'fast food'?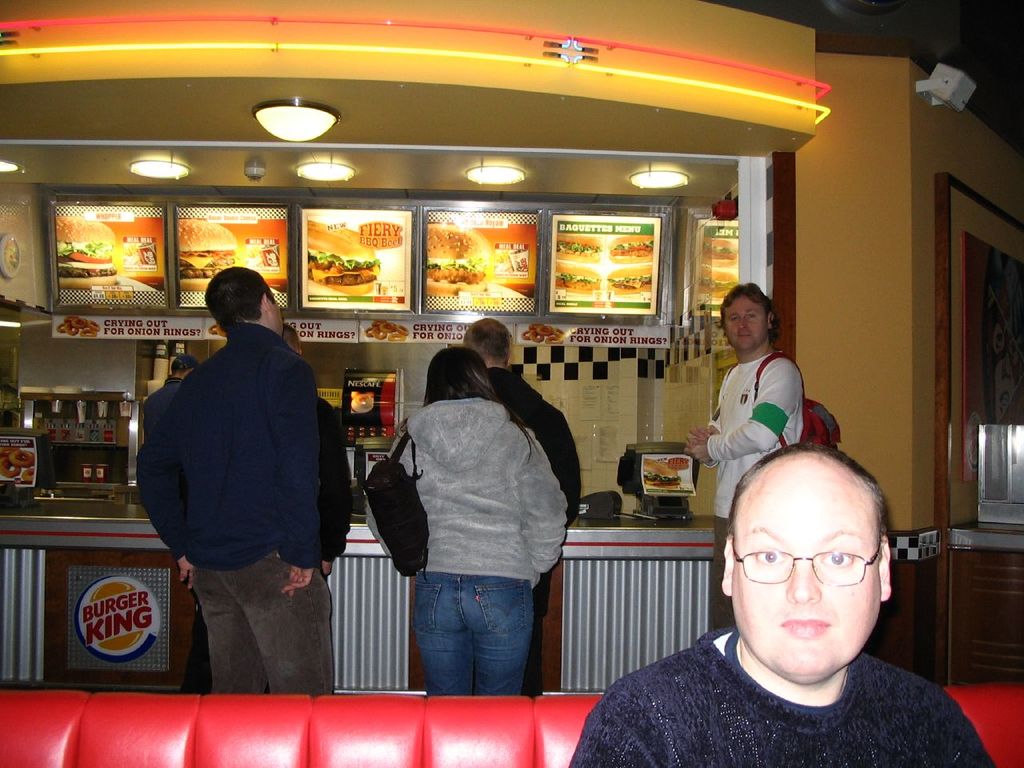
box(14, 446, 38, 462)
